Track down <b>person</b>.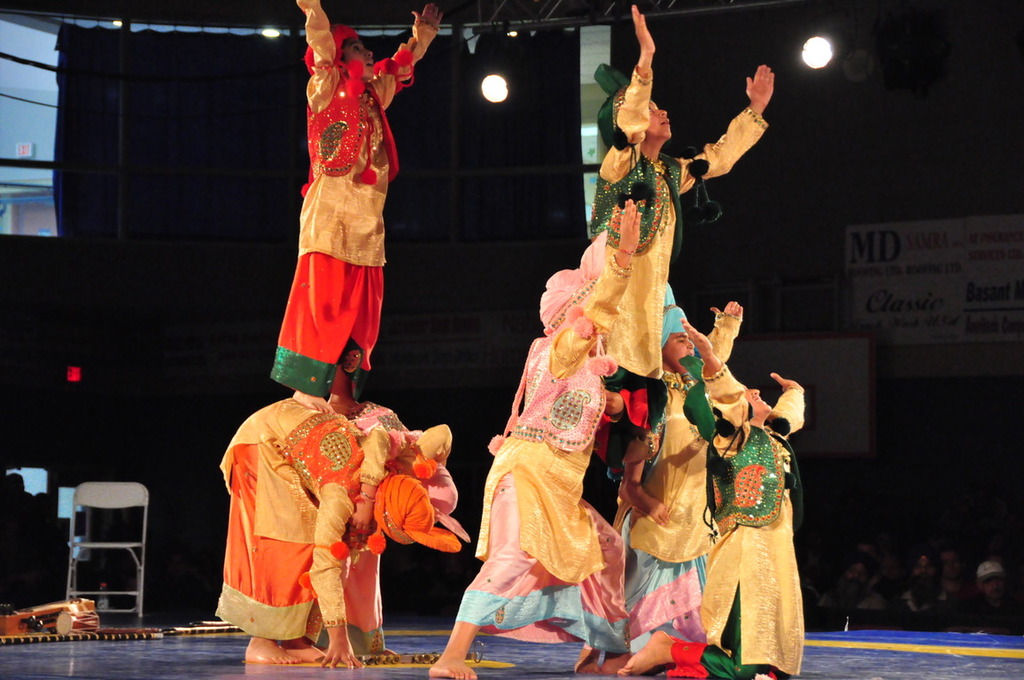
Tracked to Rect(596, 1, 776, 485).
